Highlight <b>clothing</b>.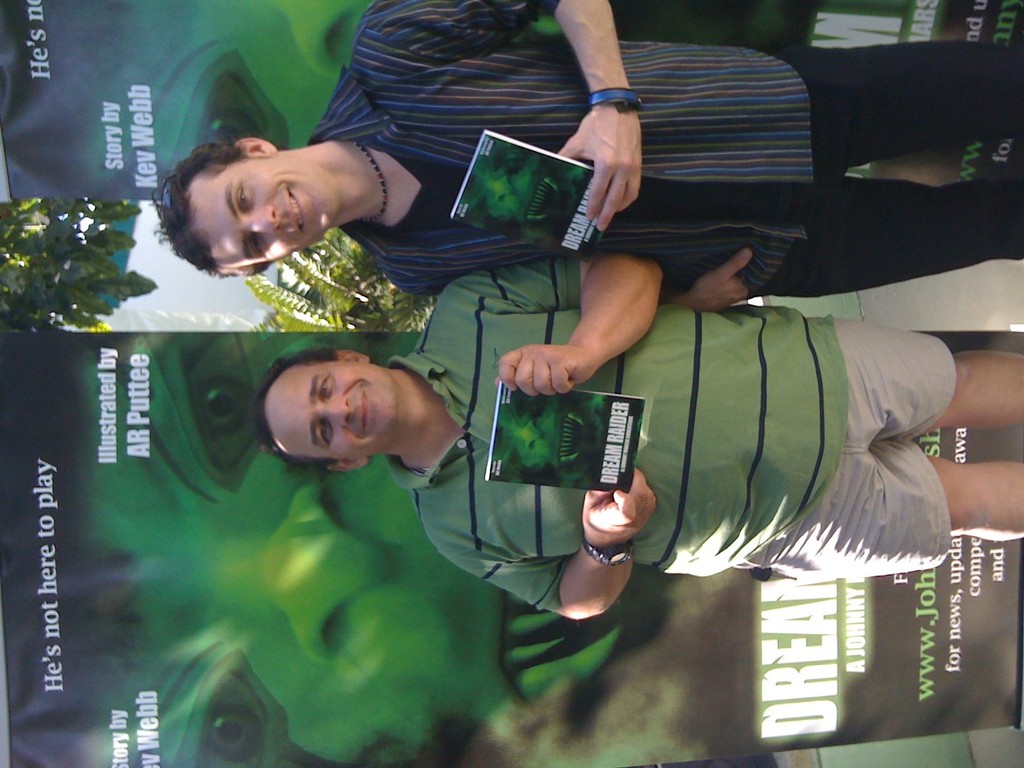
Highlighted region: box(444, 180, 936, 601).
